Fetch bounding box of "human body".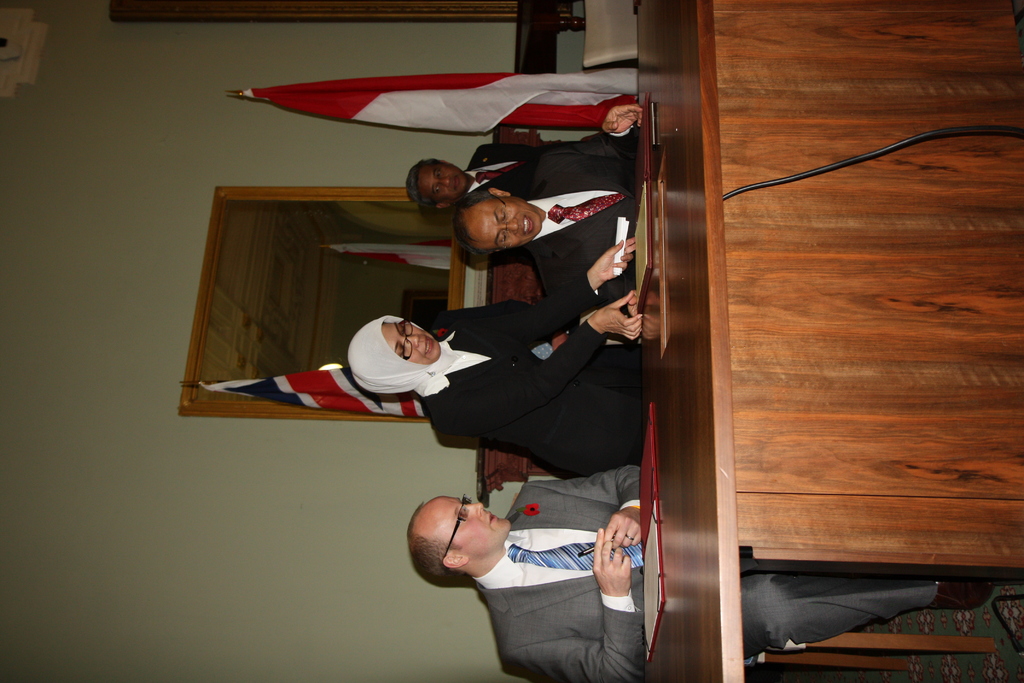
Bbox: {"left": 519, "top": 106, "right": 637, "bottom": 304}.
